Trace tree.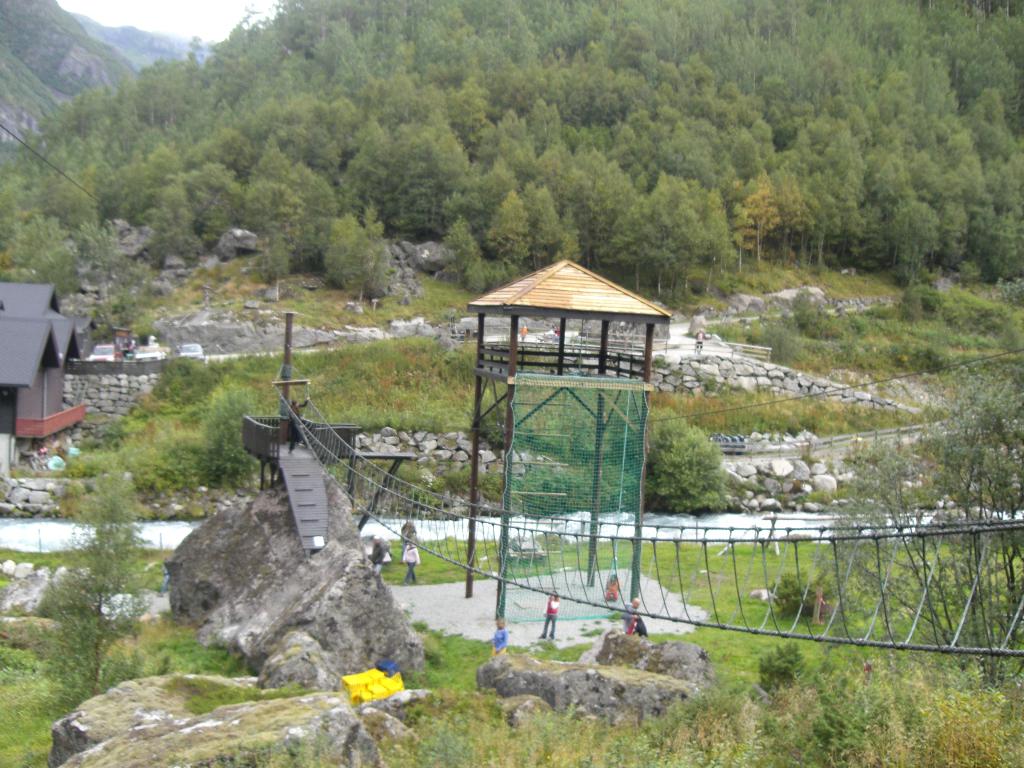
Traced to [36, 465, 174, 692].
